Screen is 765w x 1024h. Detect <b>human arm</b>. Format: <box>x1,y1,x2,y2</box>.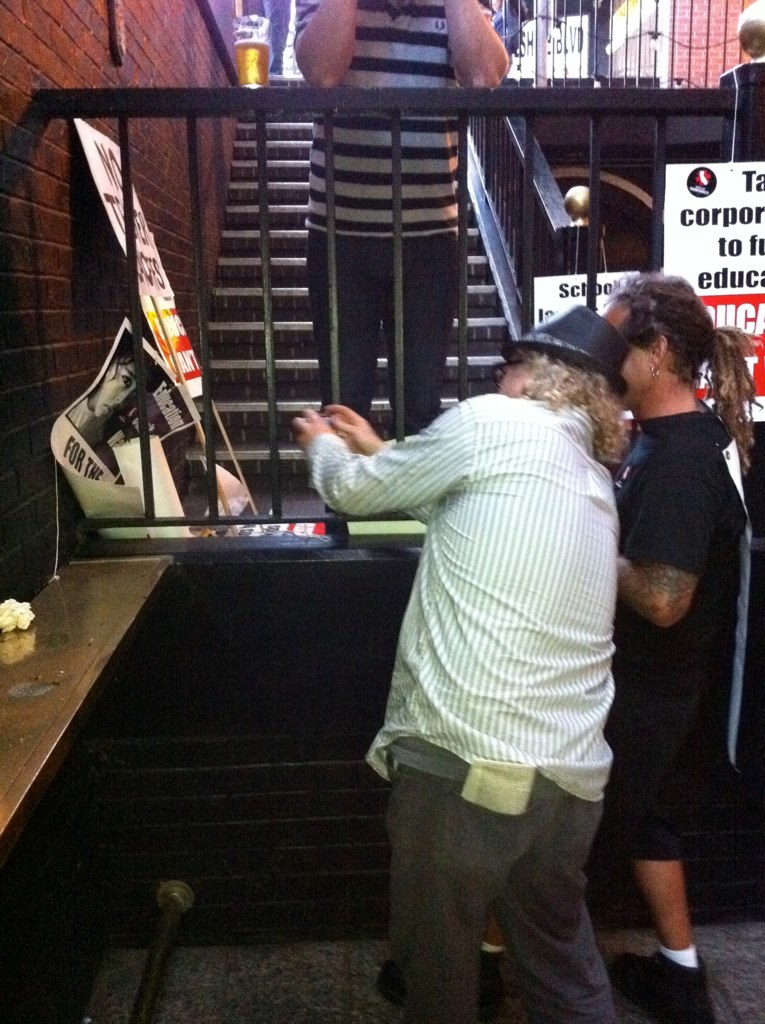
<box>283,0,356,86</box>.
